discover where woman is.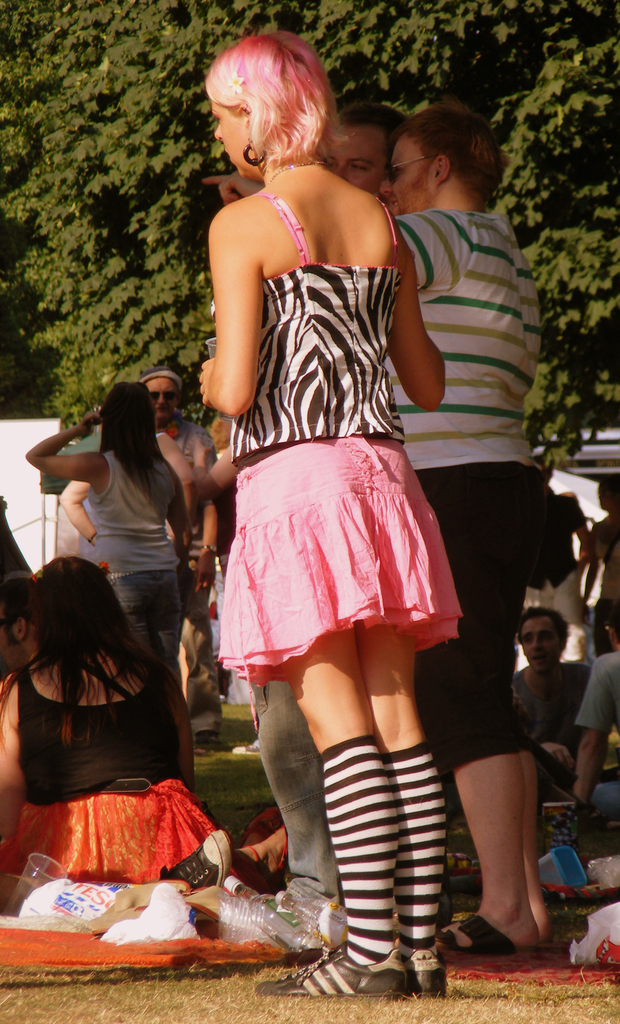
Discovered at bbox(26, 381, 195, 664).
